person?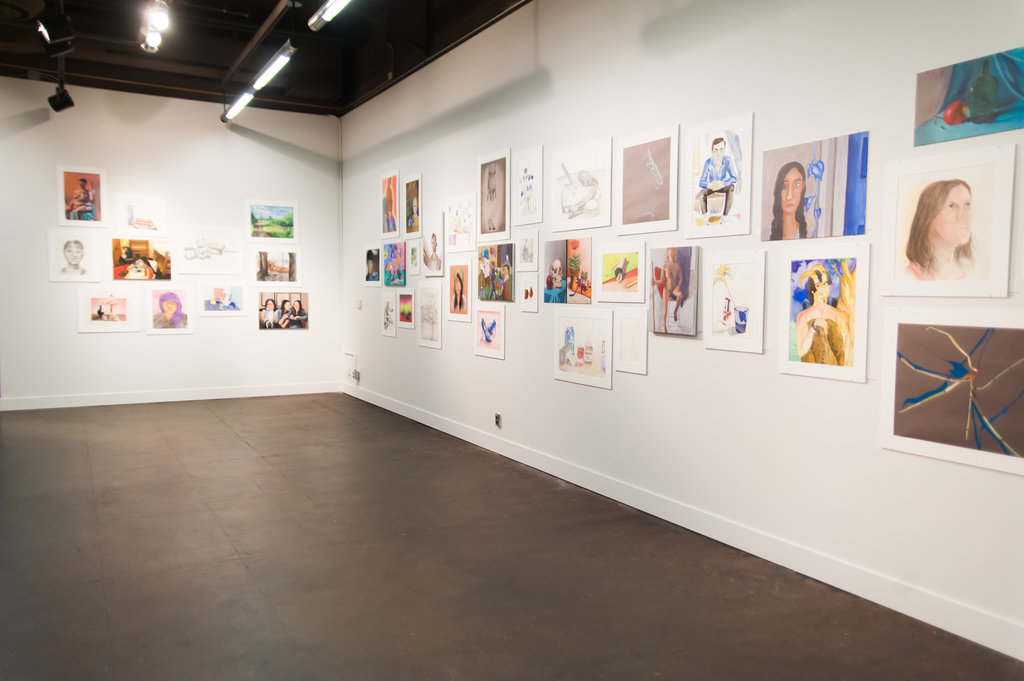
box=[135, 254, 157, 275]
